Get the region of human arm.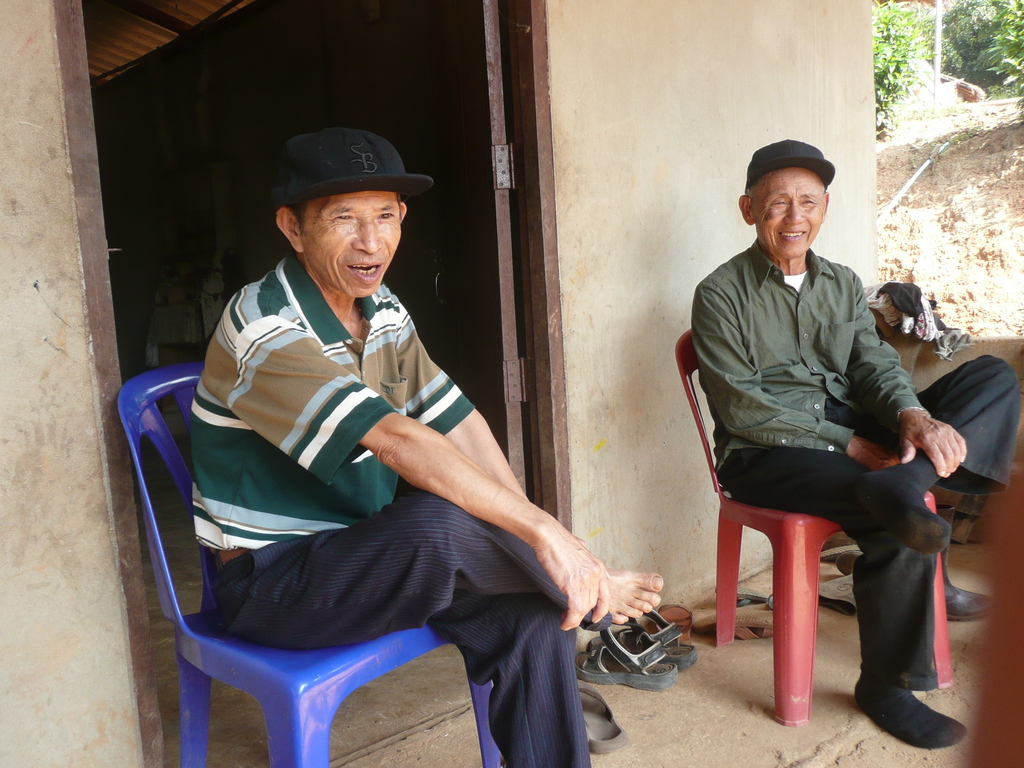
708, 279, 897, 452.
